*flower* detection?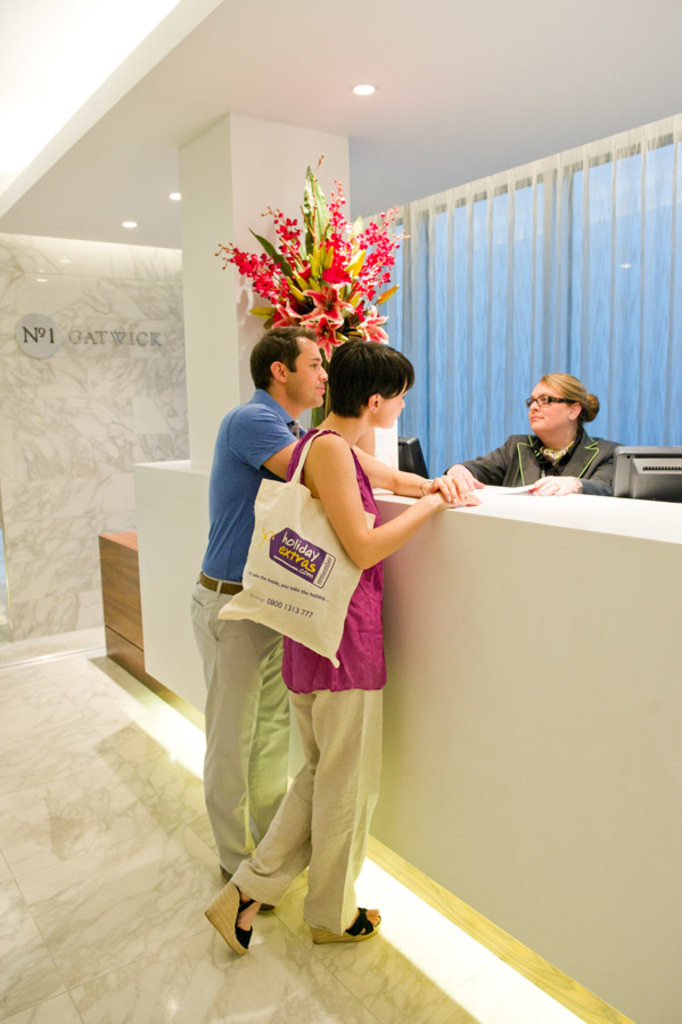
[312, 320, 345, 364]
